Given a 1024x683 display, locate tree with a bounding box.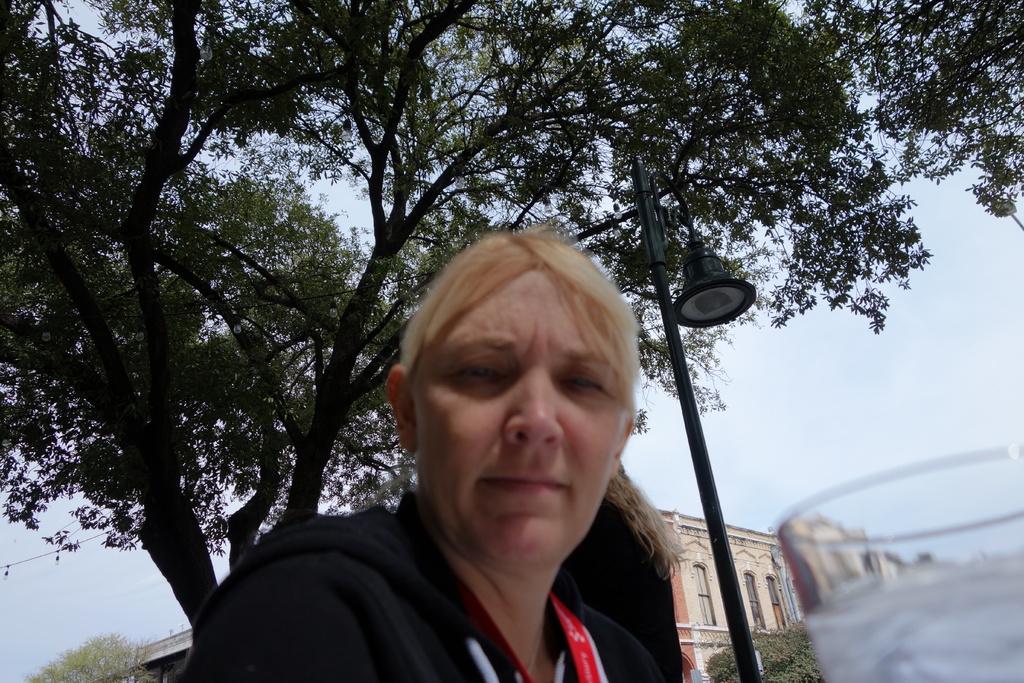
Located: (left=0, top=0, right=934, bottom=627).
